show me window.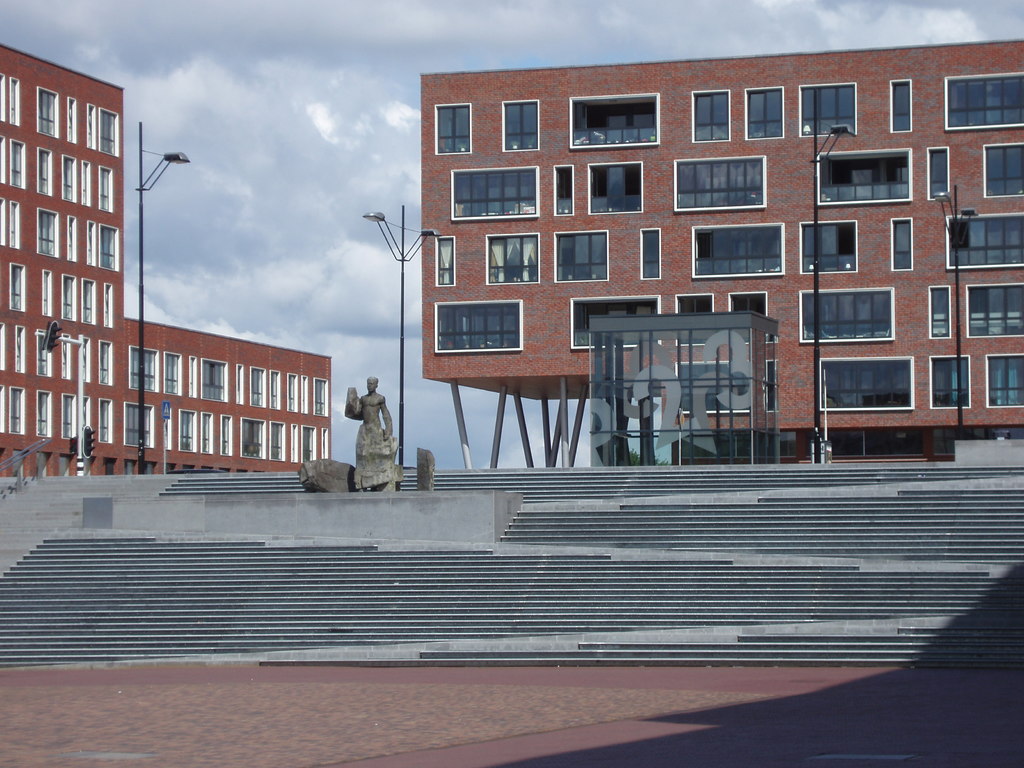
window is here: 674, 364, 776, 419.
